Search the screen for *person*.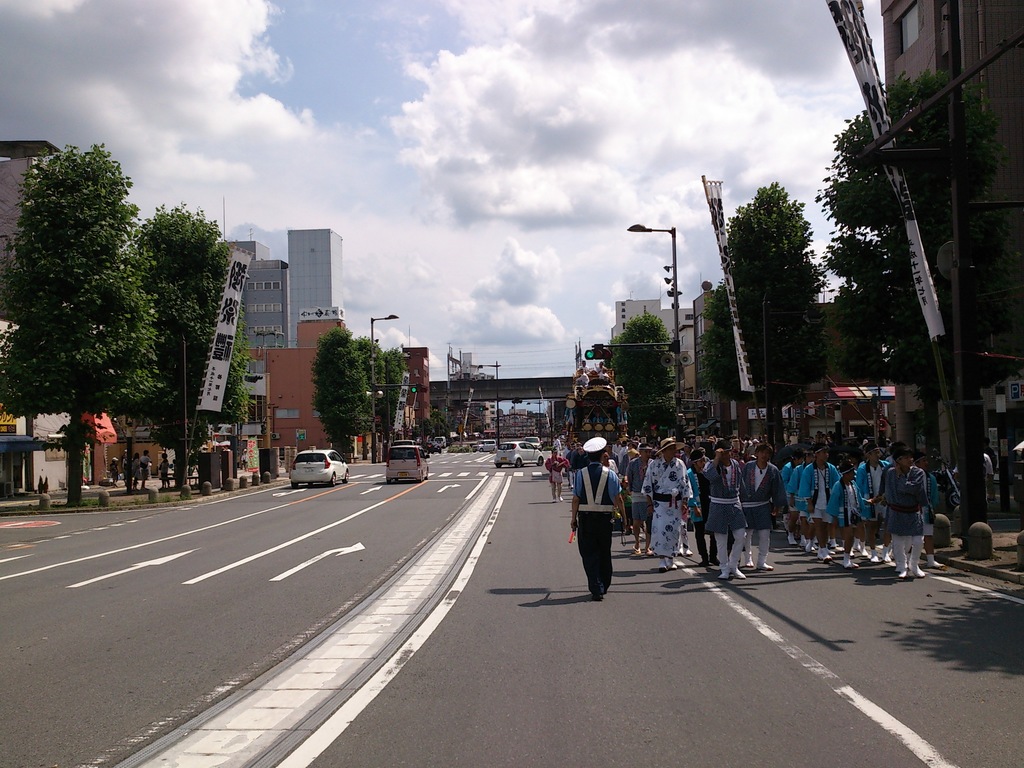
Found at box(112, 458, 117, 485).
